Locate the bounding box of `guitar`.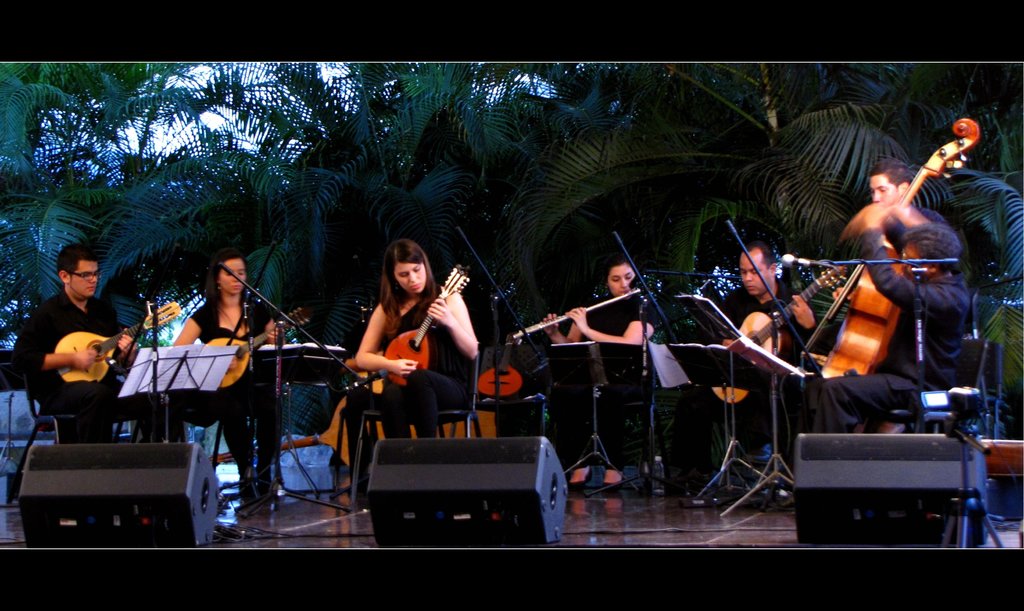
Bounding box: crop(467, 327, 522, 400).
